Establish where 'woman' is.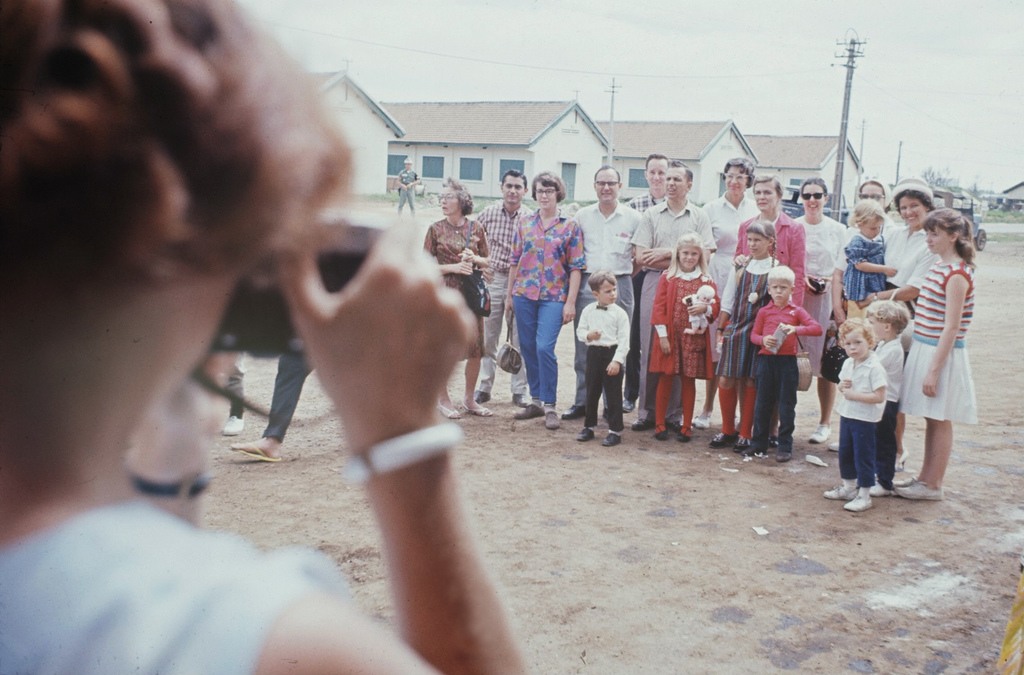
Established at (774,176,849,441).
